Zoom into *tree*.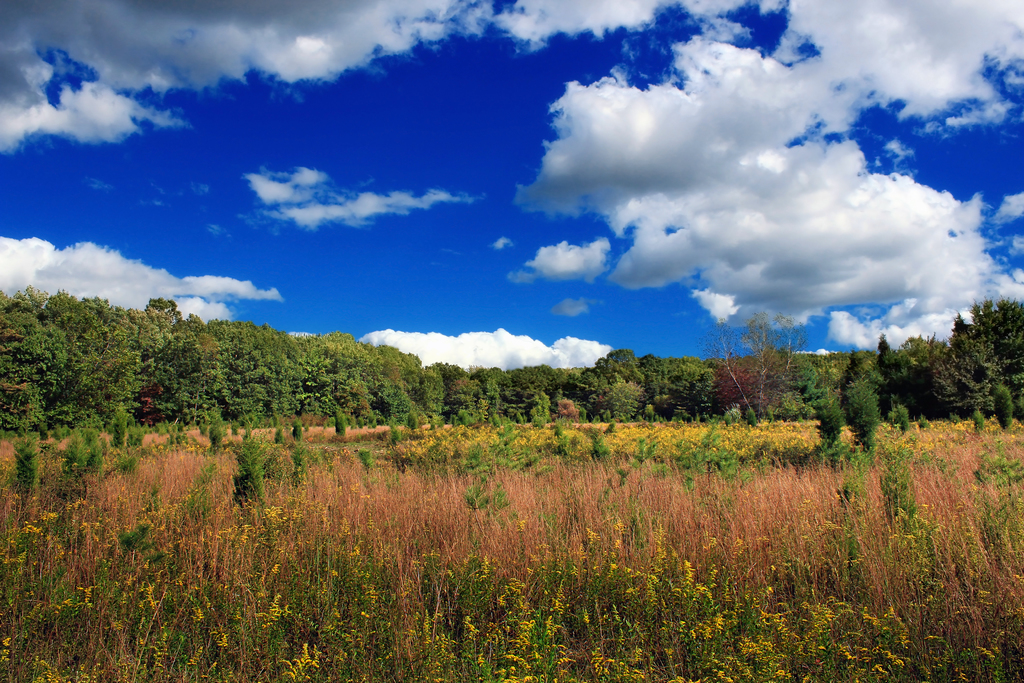
Zoom target: x1=295, y1=325, x2=392, y2=431.
